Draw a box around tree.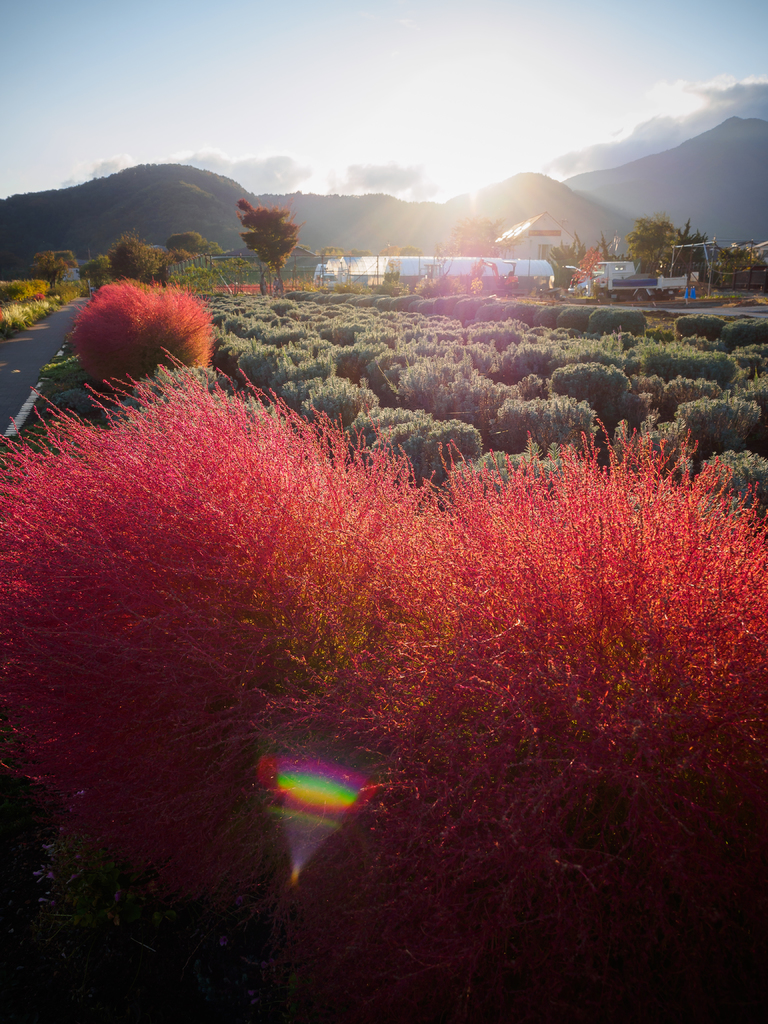
{"left": 81, "top": 256, "right": 111, "bottom": 287}.
